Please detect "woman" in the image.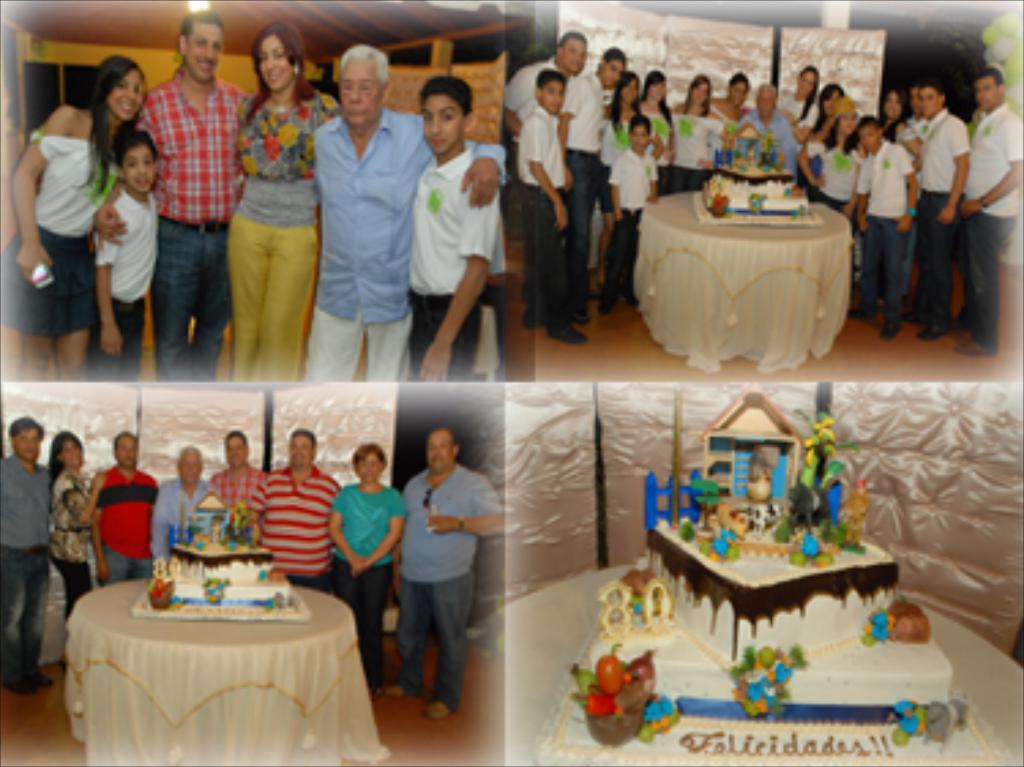
box=[590, 68, 650, 287].
